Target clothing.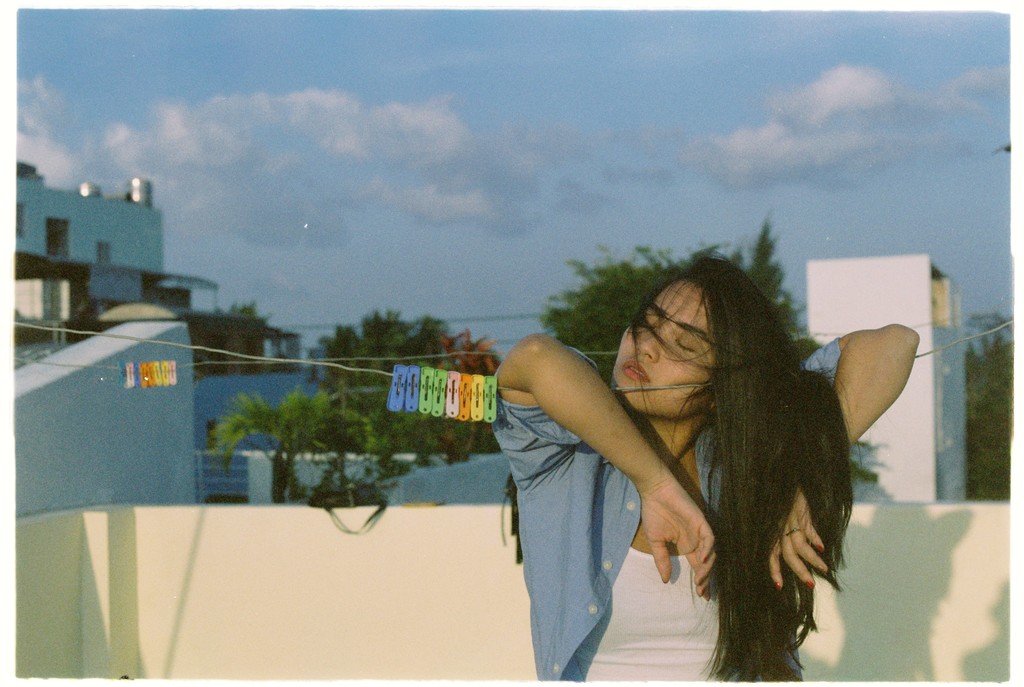
Target region: box(456, 346, 922, 683).
